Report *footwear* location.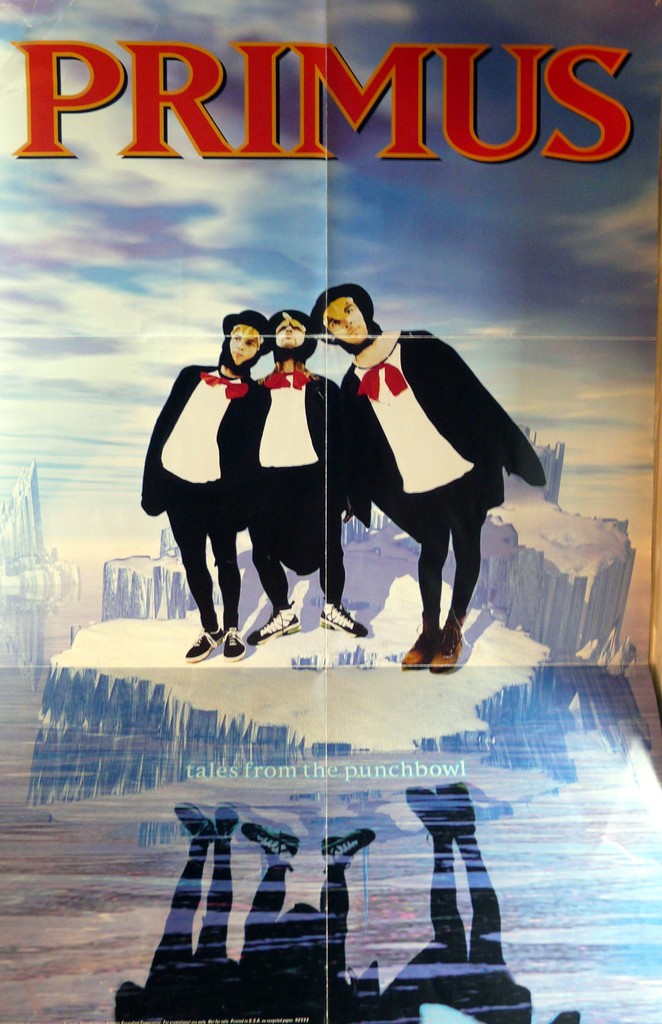
Report: [184, 627, 227, 659].
